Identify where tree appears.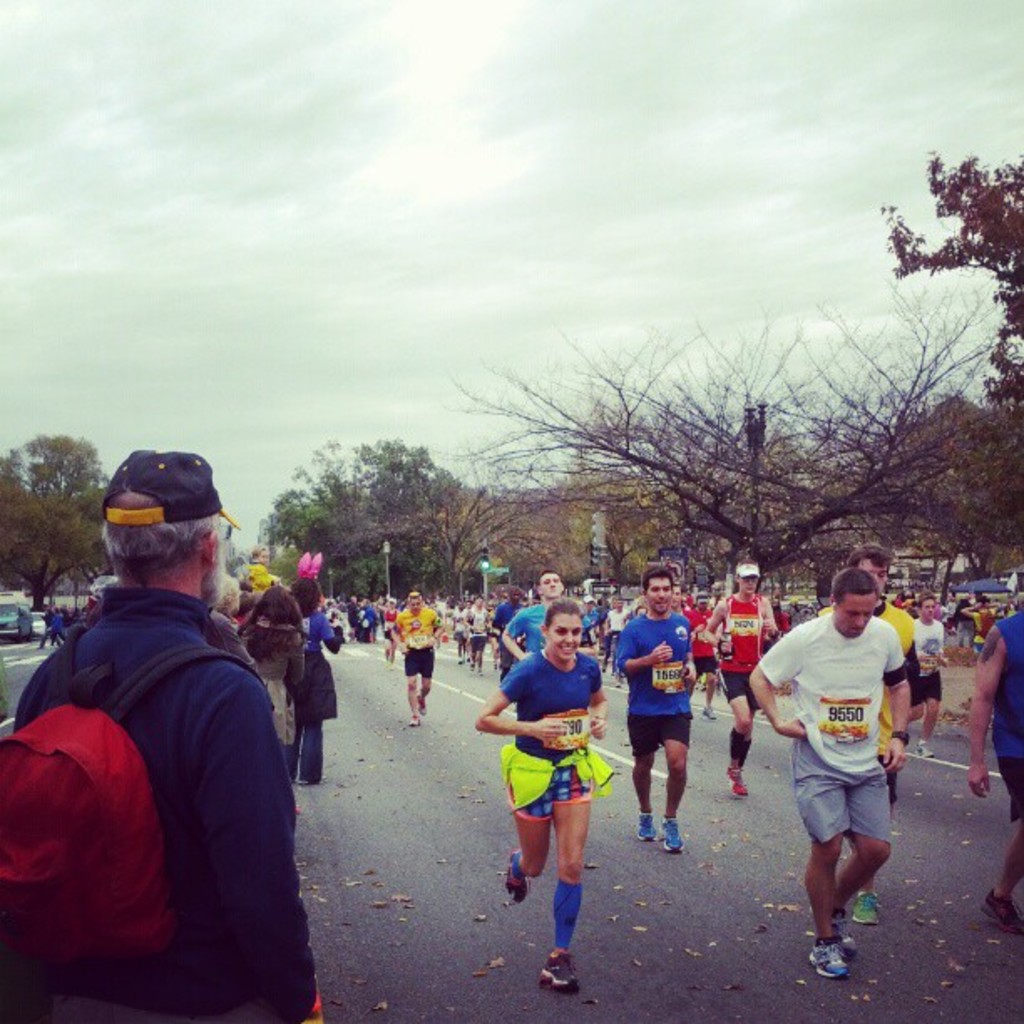
Appears at pyautogui.locateOnScreen(261, 437, 465, 592).
